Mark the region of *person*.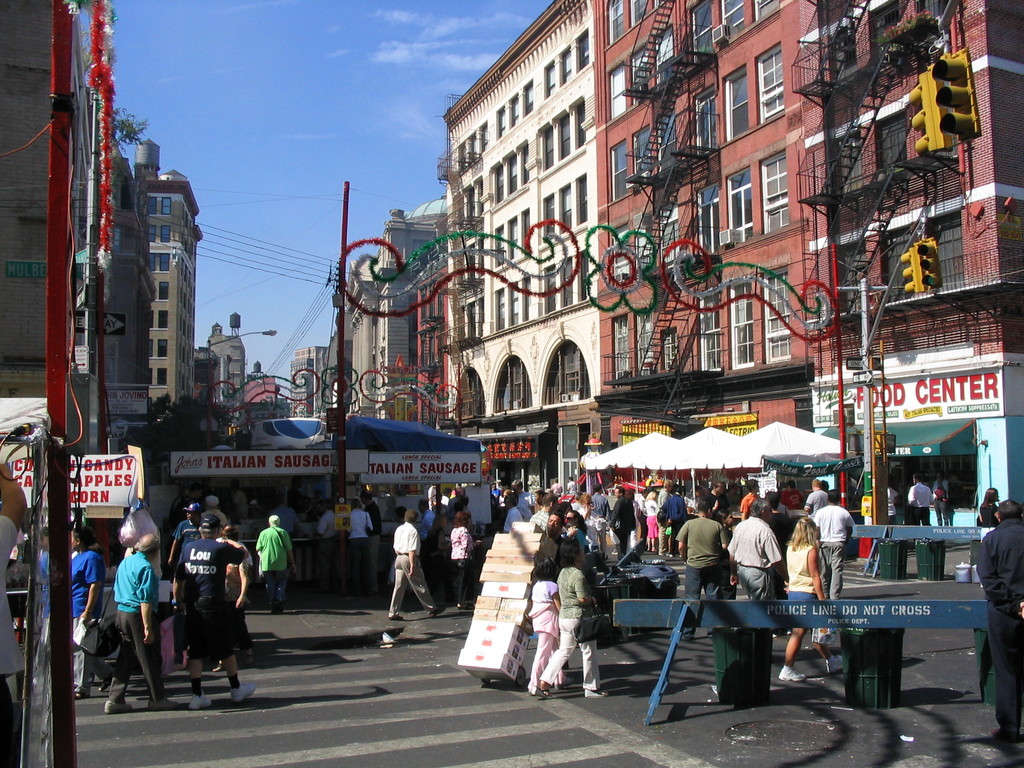
Region: left=505, top=490, right=520, bottom=526.
